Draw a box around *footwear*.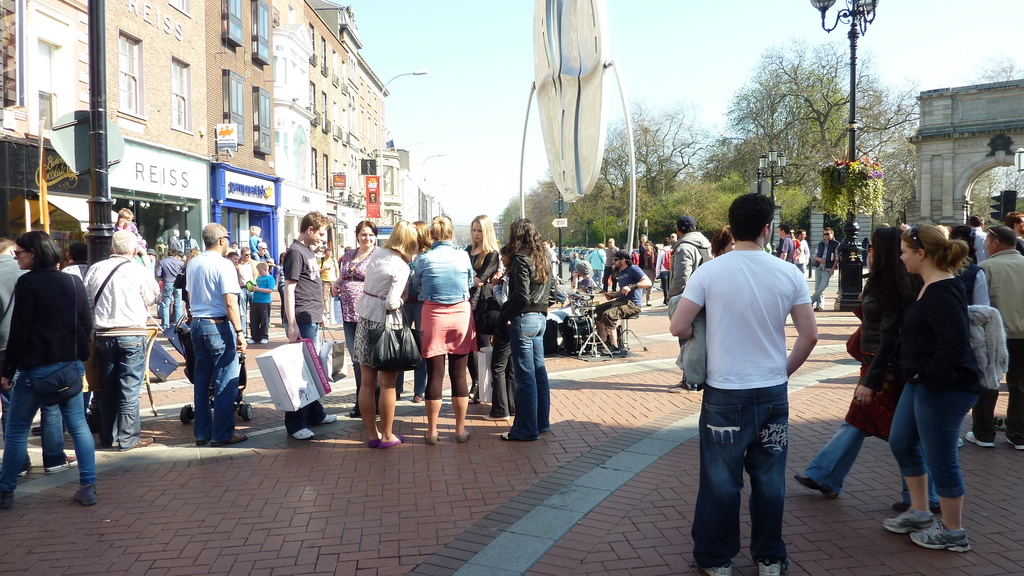
324:417:339:427.
